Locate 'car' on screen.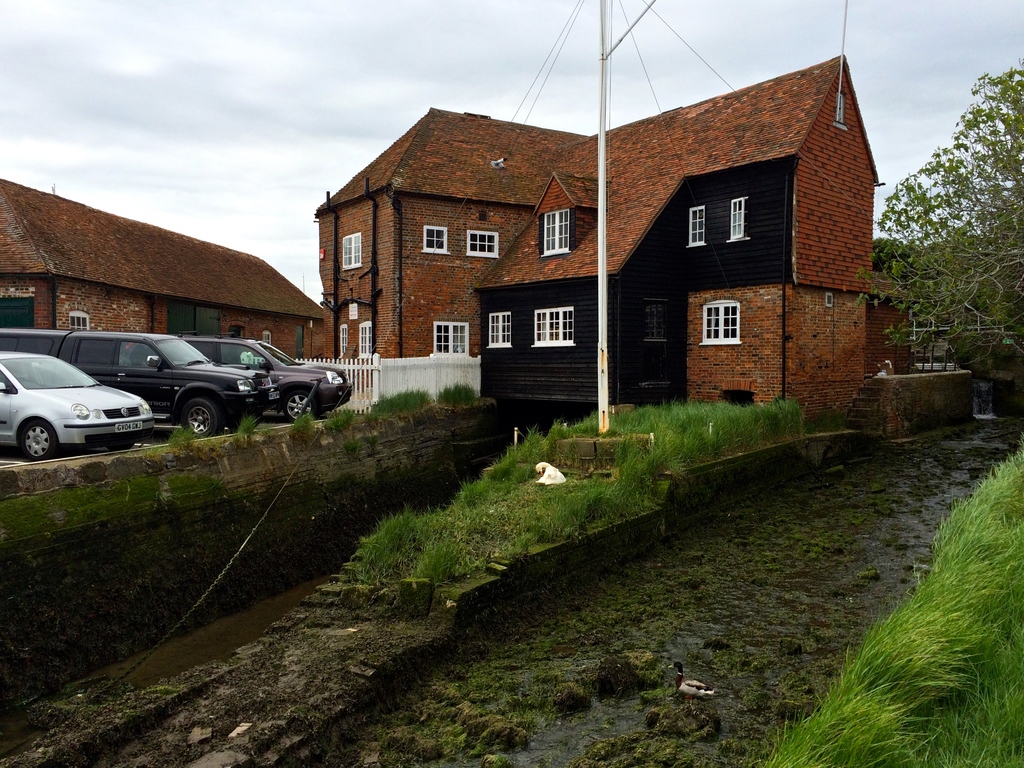
On screen at detection(0, 350, 154, 461).
